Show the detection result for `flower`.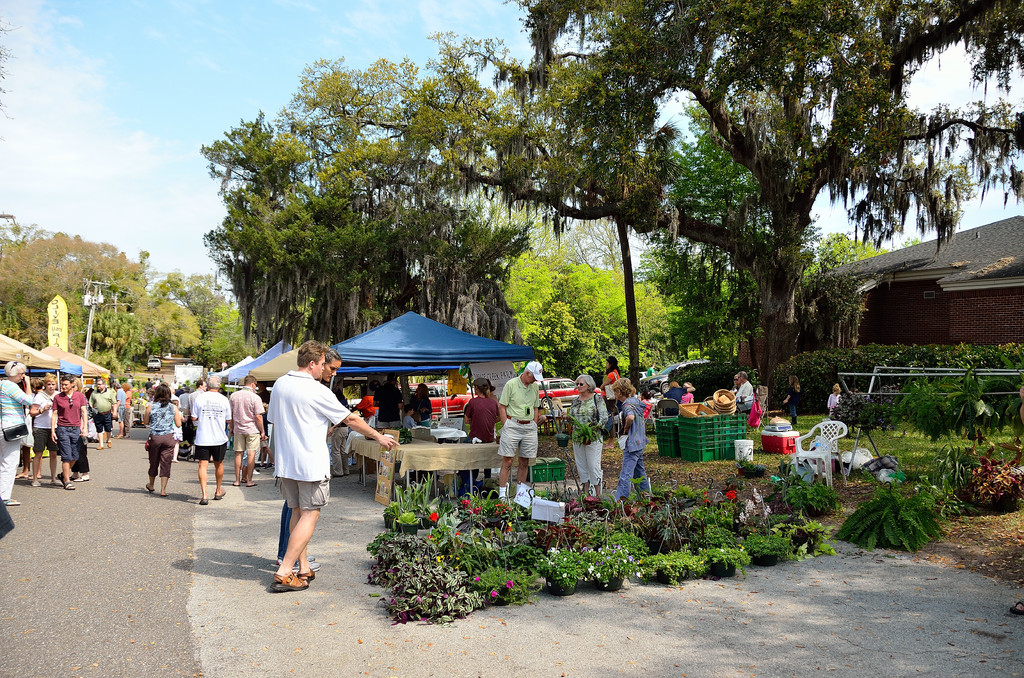
x1=425, y1=534, x2=433, y2=540.
